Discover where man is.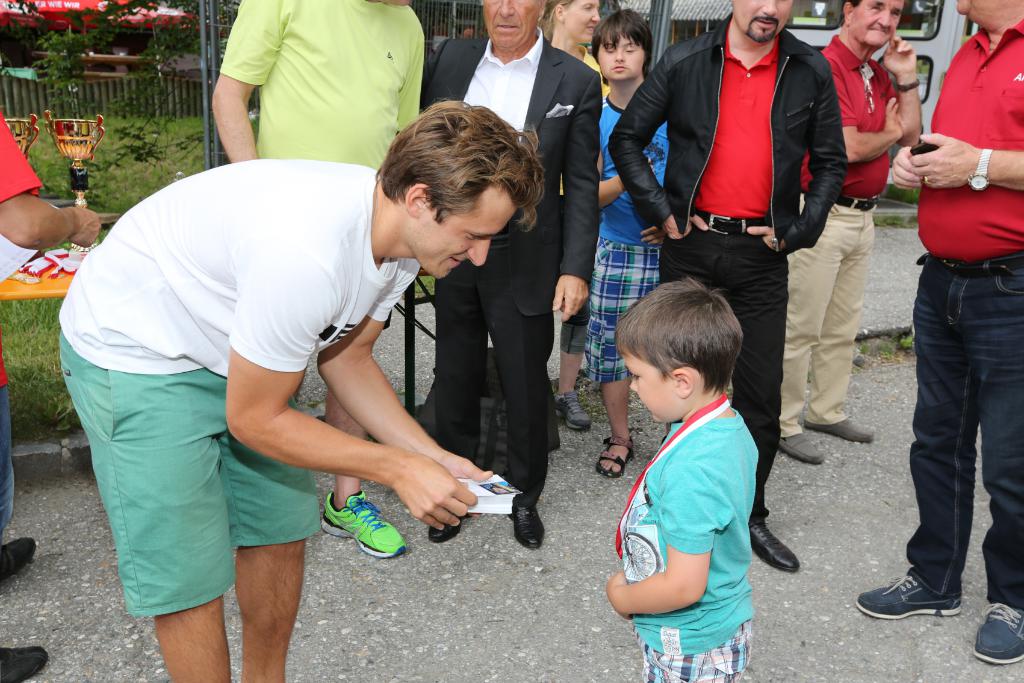
Discovered at crop(604, 0, 850, 568).
